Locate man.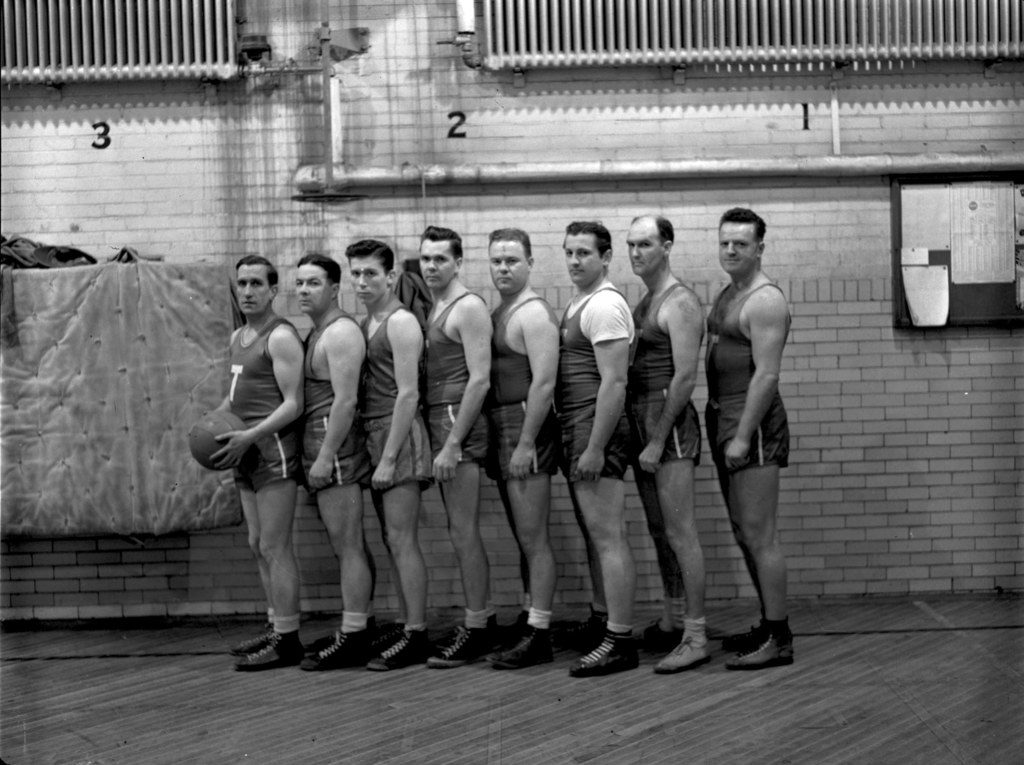
Bounding box: [627,210,716,675].
